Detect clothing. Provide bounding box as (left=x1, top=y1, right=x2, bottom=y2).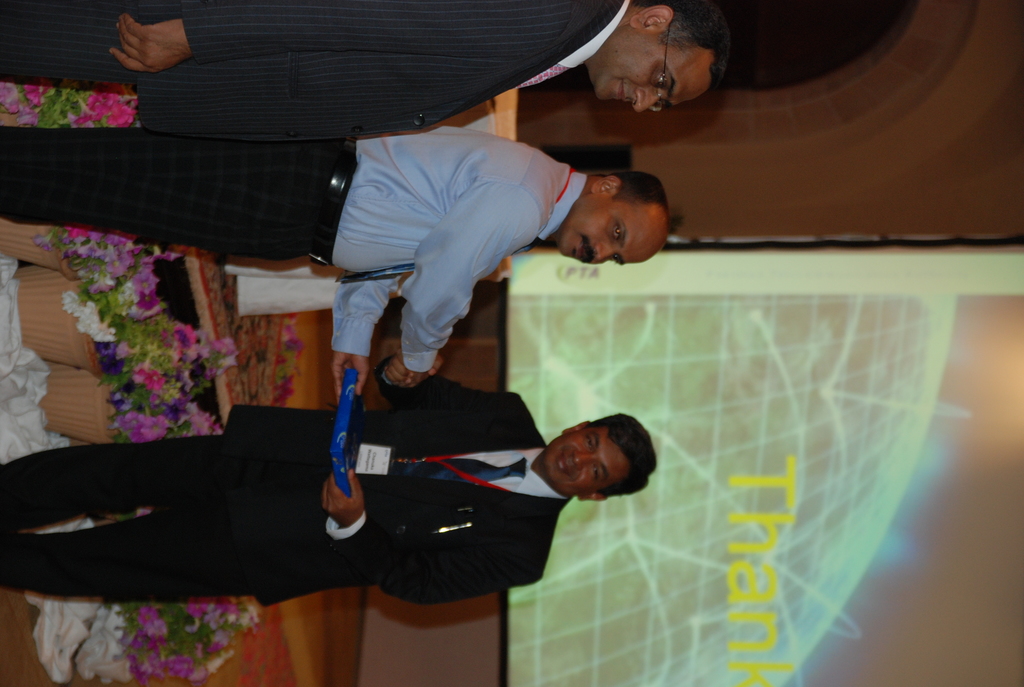
(left=0, top=0, right=637, bottom=143).
